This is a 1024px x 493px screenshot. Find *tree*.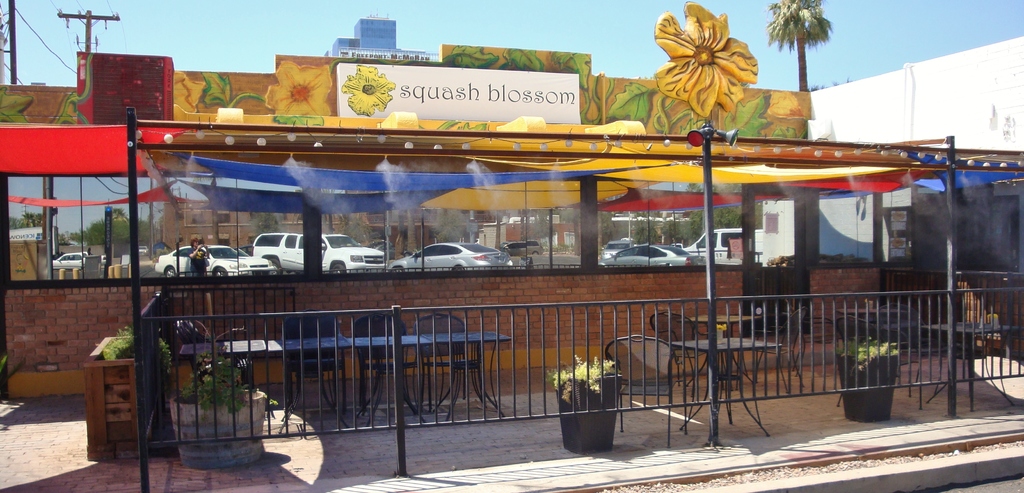
Bounding box: select_region(779, 0, 847, 86).
